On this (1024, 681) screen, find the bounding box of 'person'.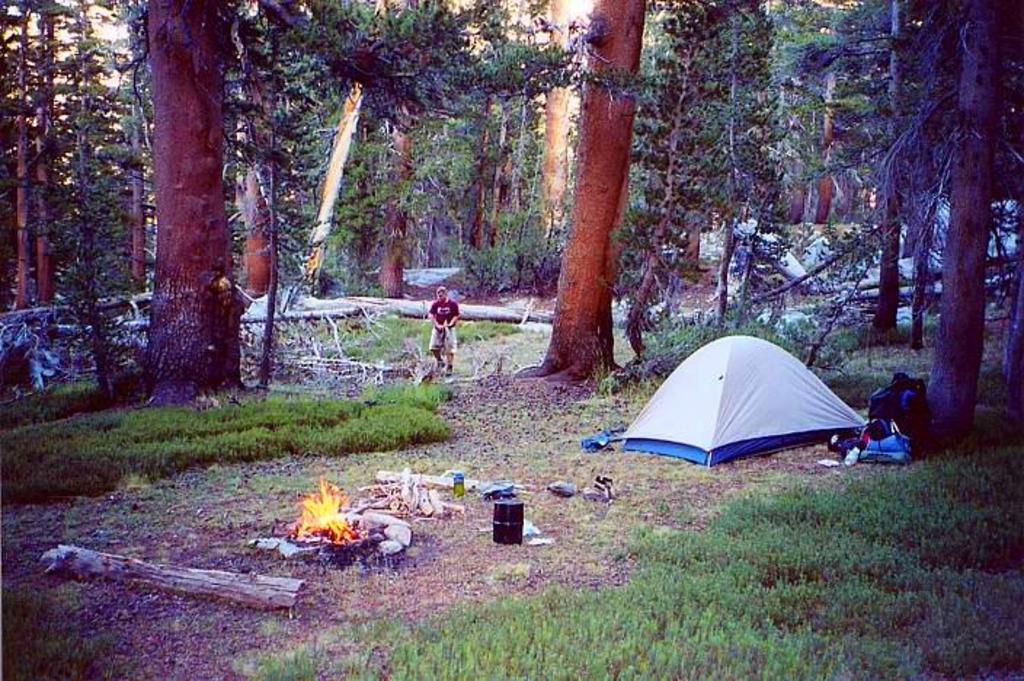
Bounding box: x1=828, y1=362, x2=921, y2=461.
